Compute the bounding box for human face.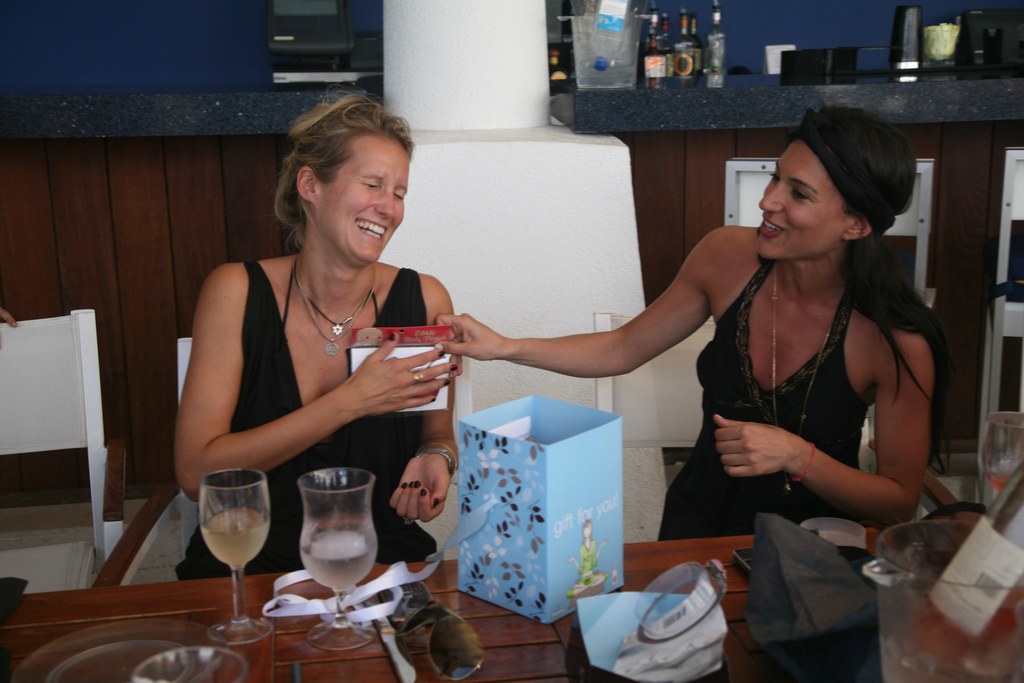
(755,140,851,261).
